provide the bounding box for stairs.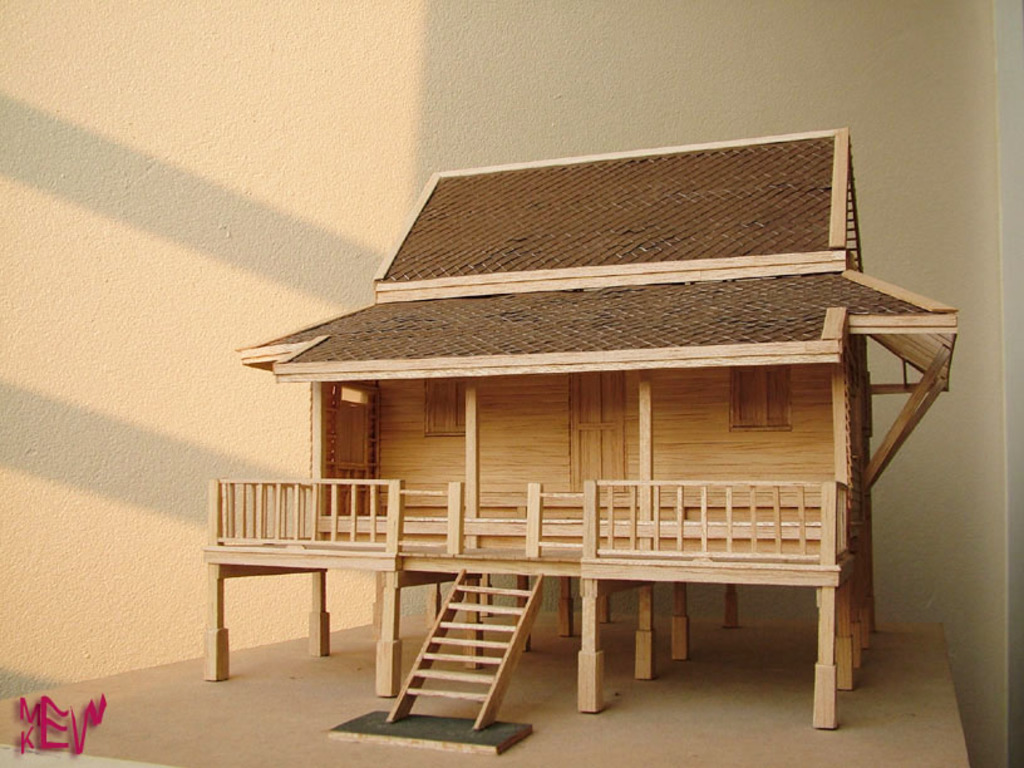
box(390, 575, 543, 734).
